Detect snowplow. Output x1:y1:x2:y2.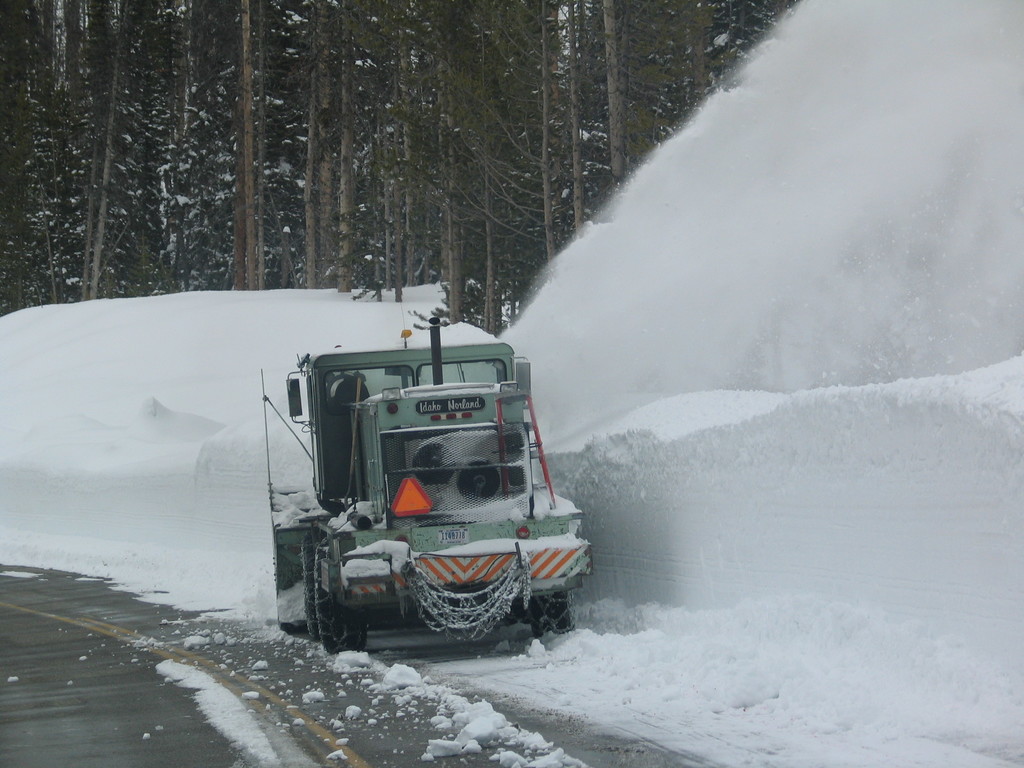
262:310:598:648.
